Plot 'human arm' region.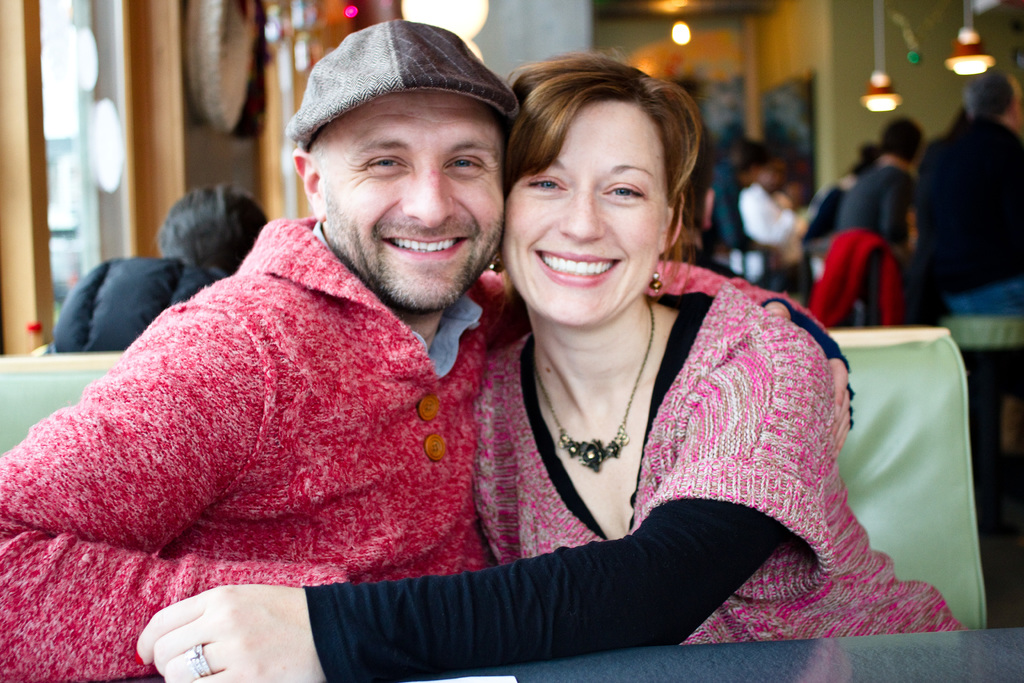
Plotted at [0, 292, 390, 682].
